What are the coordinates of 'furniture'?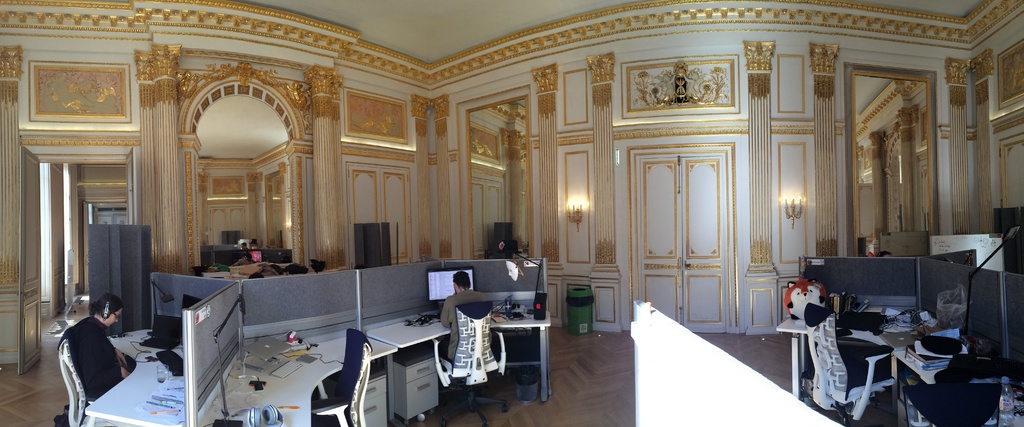
BBox(771, 255, 1023, 426).
